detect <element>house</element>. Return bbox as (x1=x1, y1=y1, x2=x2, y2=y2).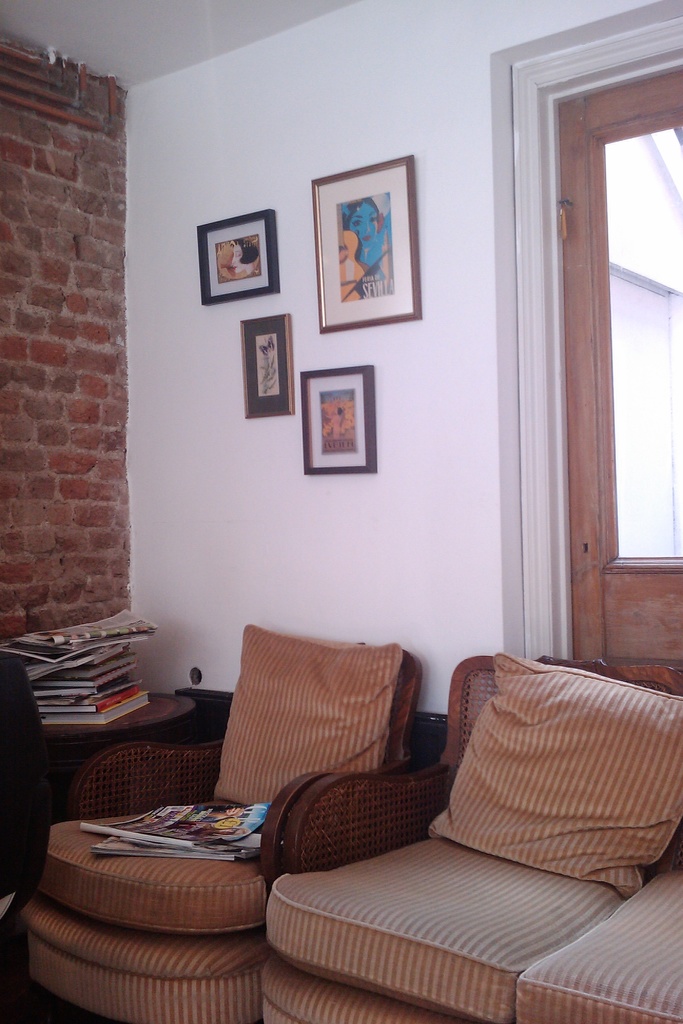
(x1=0, y1=0, x2=682, y2=1019).
